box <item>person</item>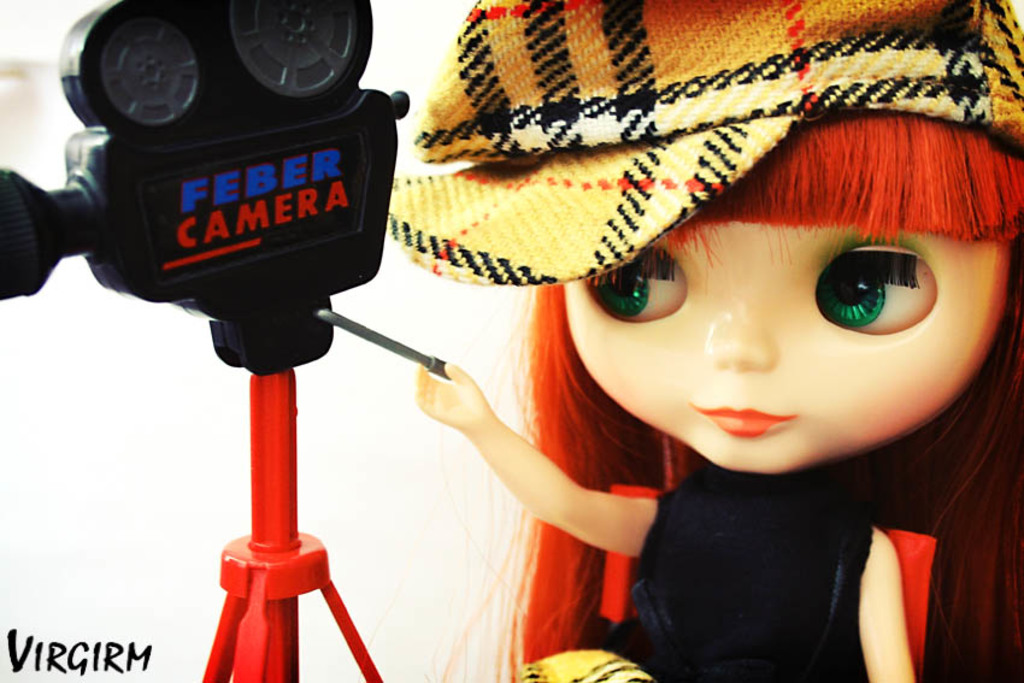
x1=349 y1=28 x2=972 y2=682
